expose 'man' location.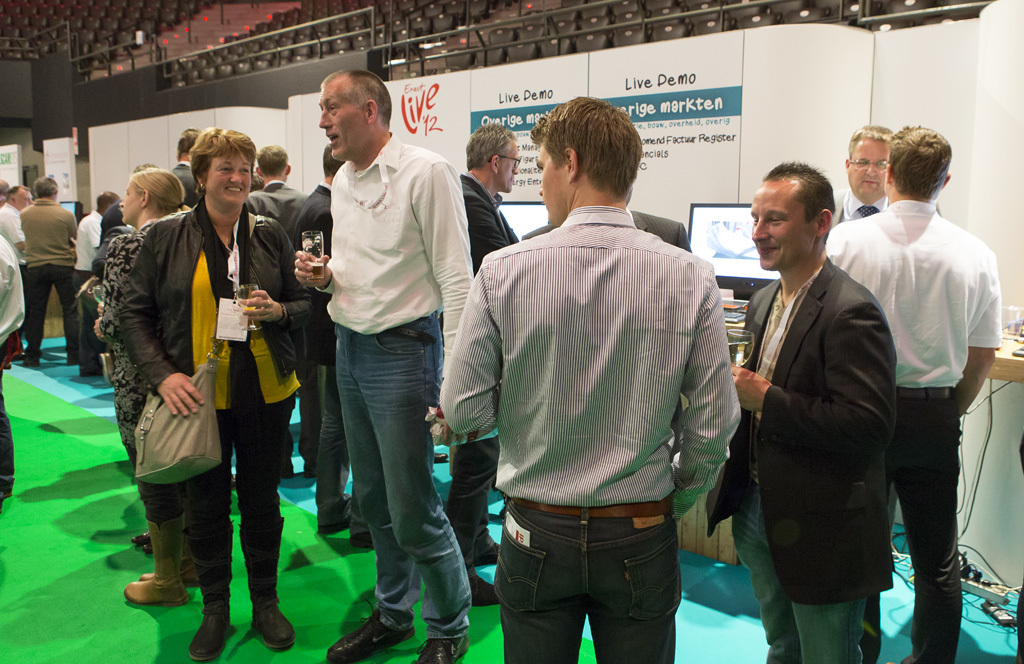
Exposed at pyautogui.locateOnScreen(832, 122, 944, 230).
